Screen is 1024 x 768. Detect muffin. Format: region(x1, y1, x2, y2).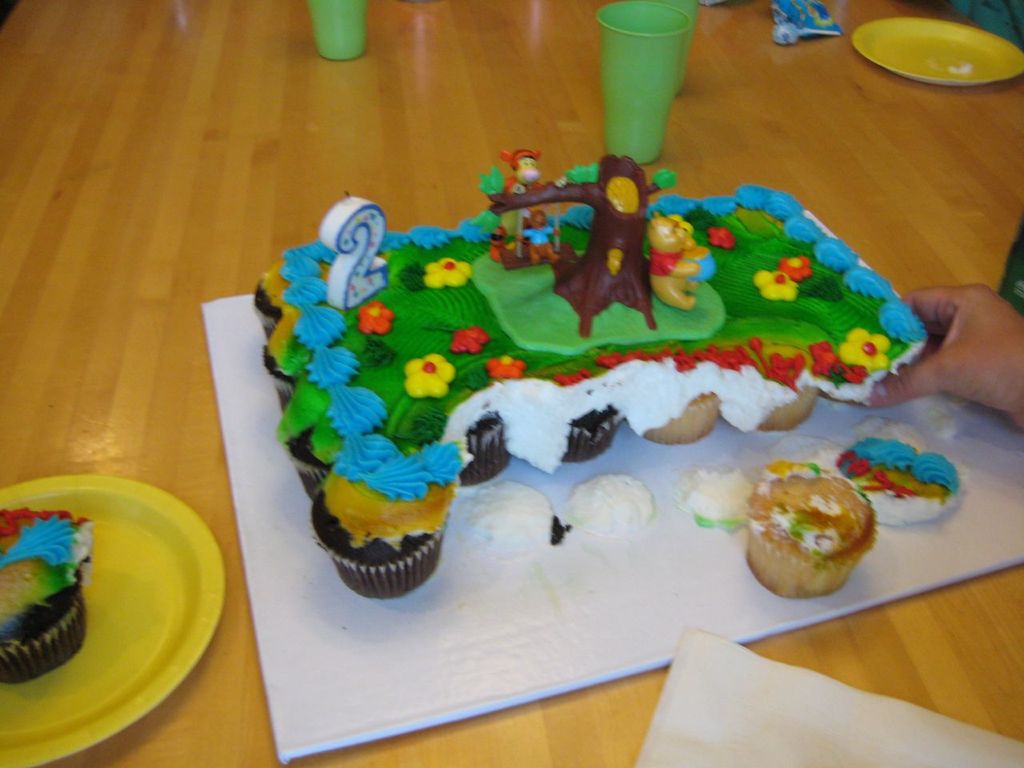
region(642, 386, 718, 438).
